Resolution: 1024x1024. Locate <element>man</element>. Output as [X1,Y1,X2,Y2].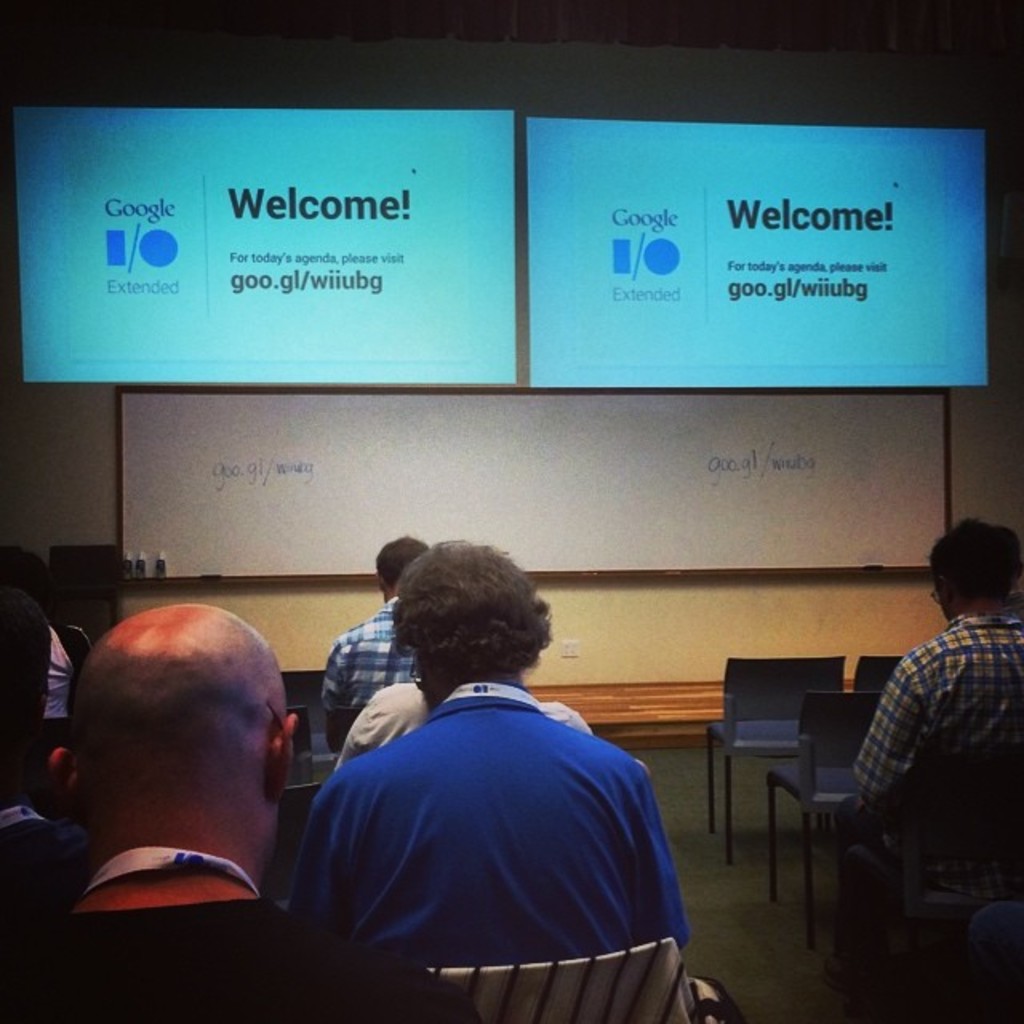
[334,678,602,770].
